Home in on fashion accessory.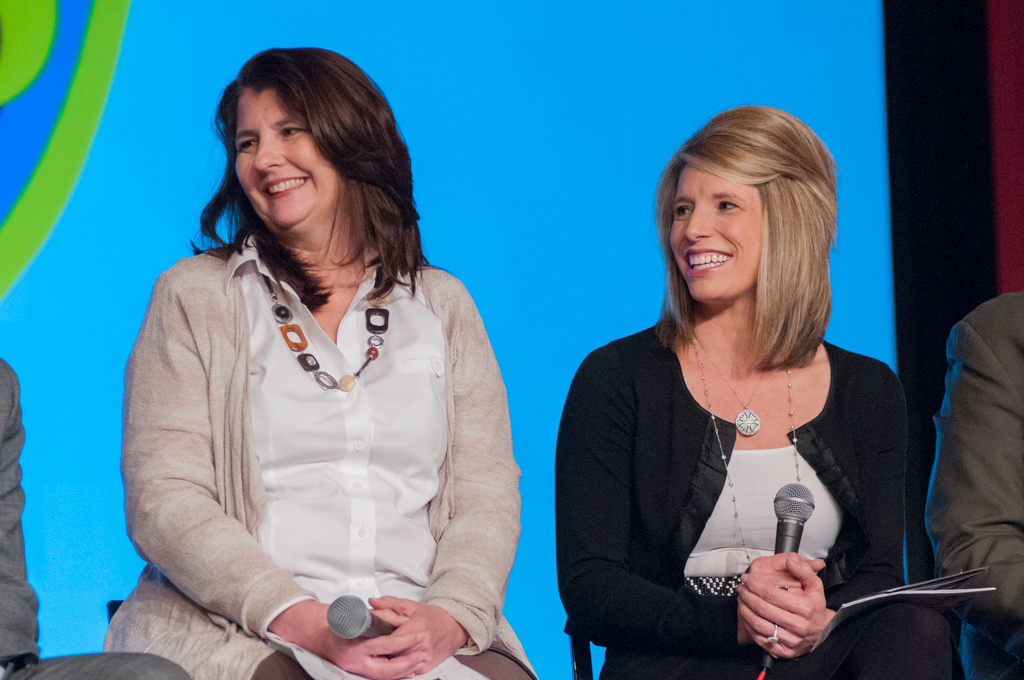
Homed in at (x1=763, y1=623, x2=779, y2=646).
